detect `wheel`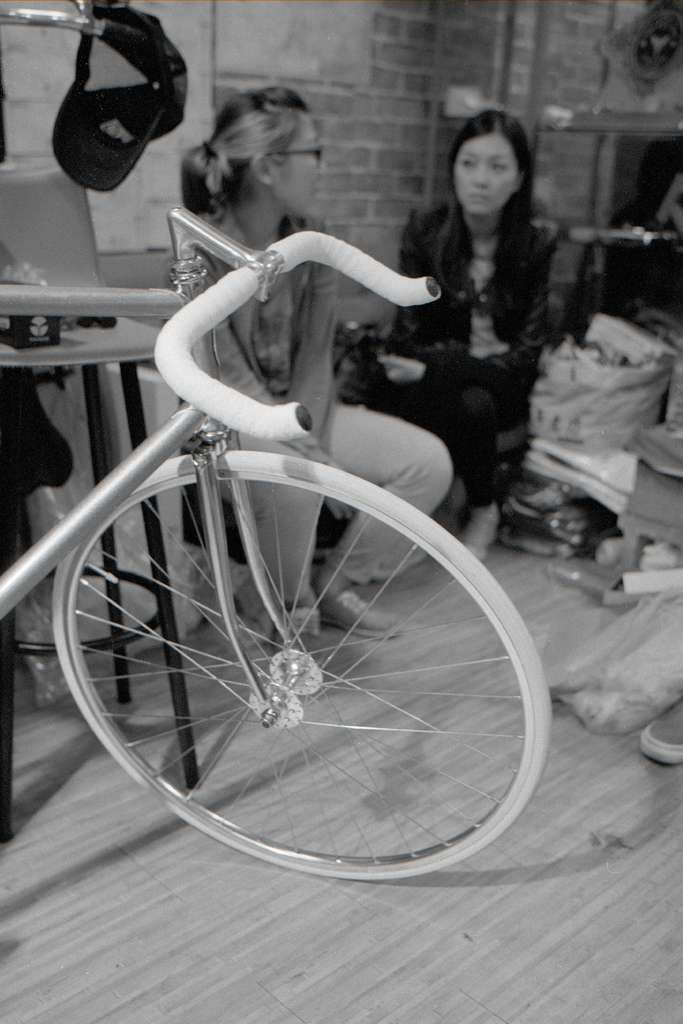
pyautogui.locateOnScreen(36, 456, 549, 860)
